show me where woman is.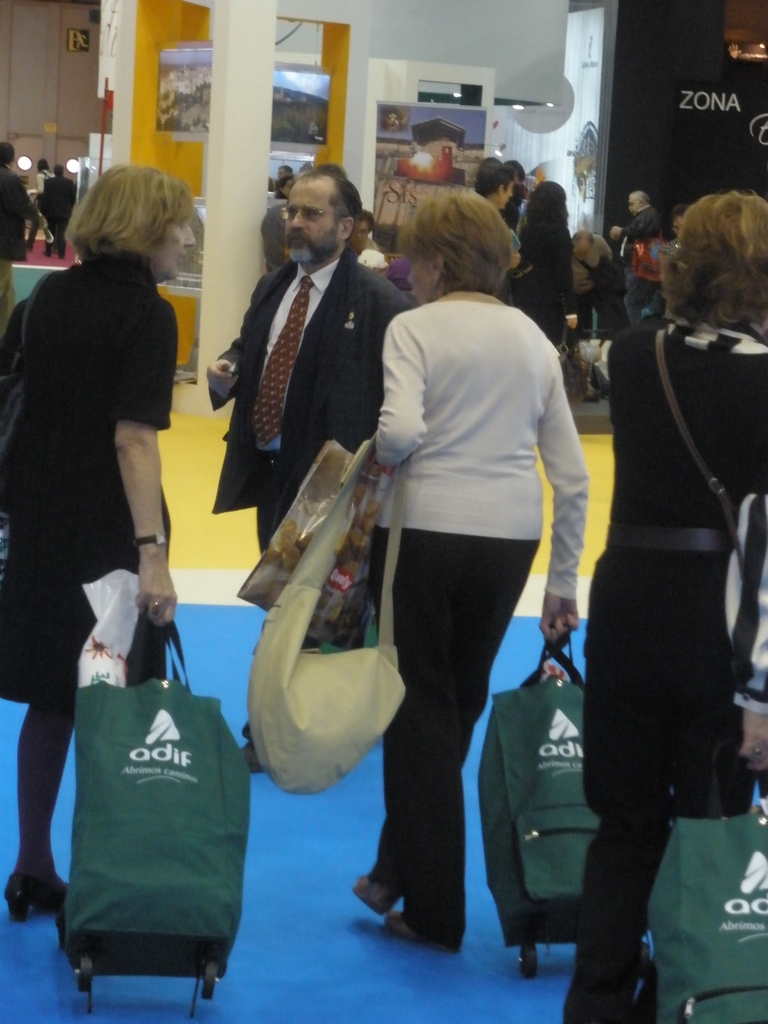
woman is at left=481, top=164, right=508, bottom=211.
